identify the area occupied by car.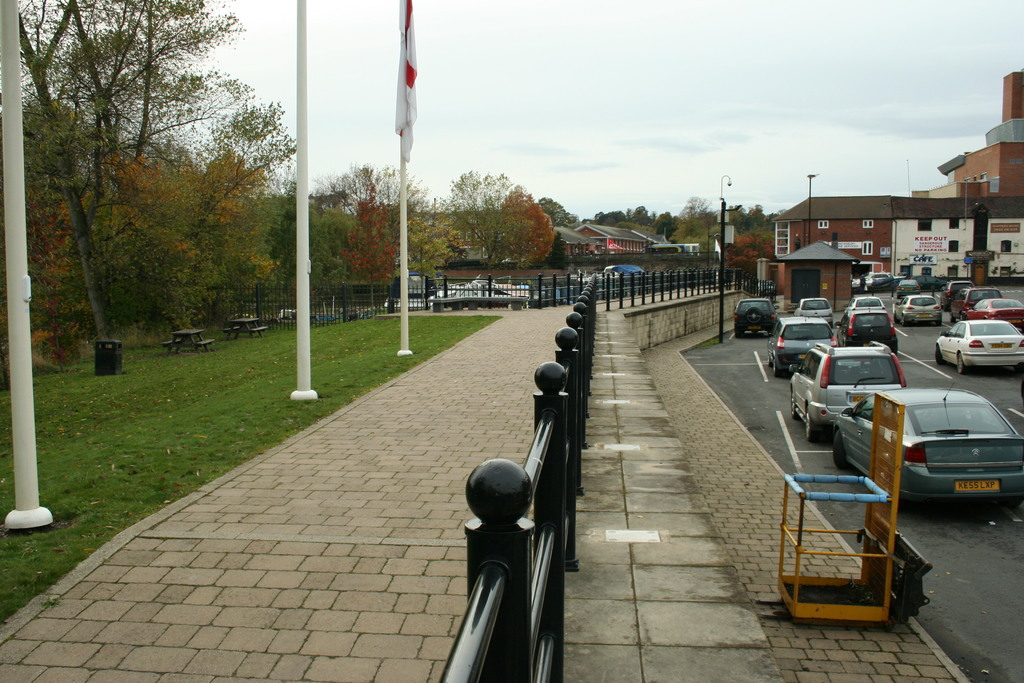
Area: left=891, top=290, right=941, bottom=327.
